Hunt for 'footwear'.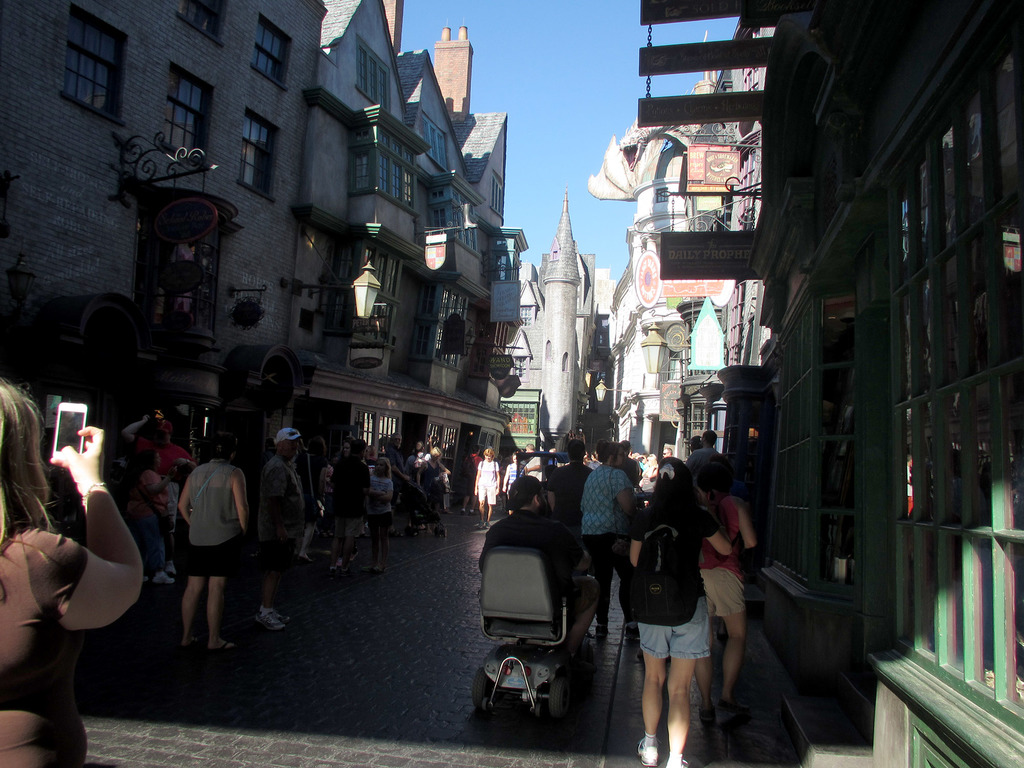
Hunted down at box(169, 565, 177, 572).
